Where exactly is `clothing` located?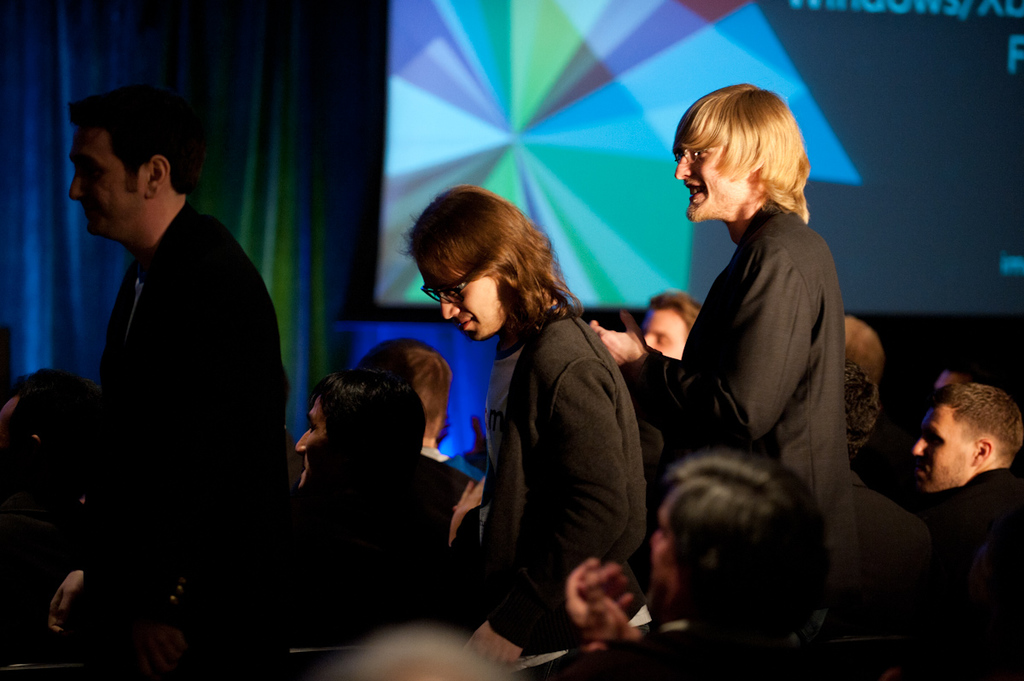
Its bounding box is [x1=33, y1=136, x2=298, y2=644].
